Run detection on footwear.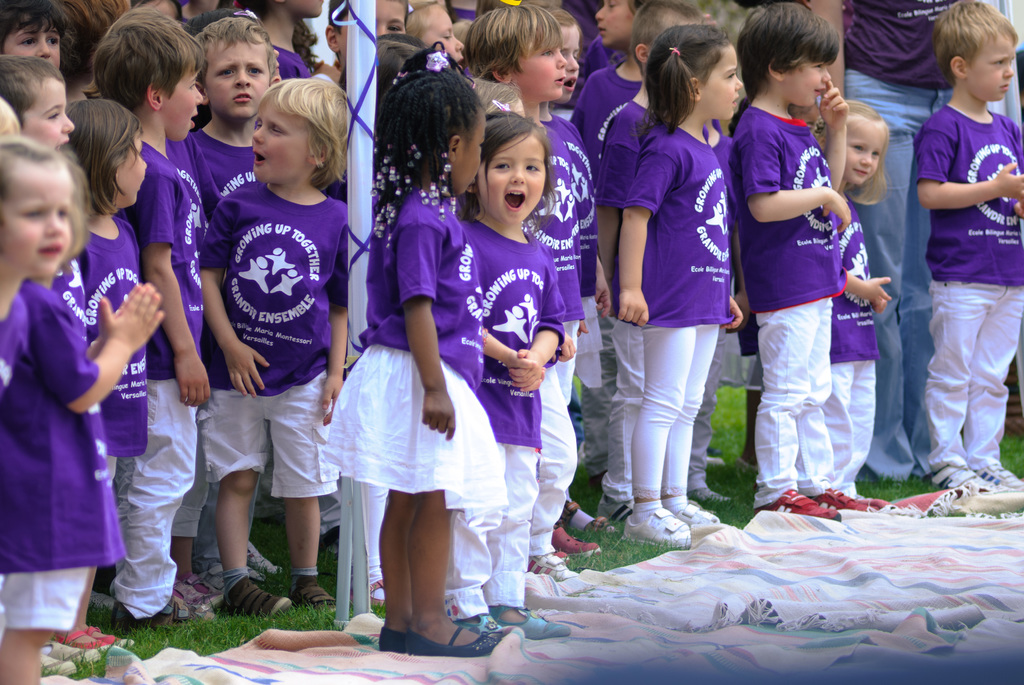
Result: (x1=377, y1=623, x2=415, y2=652).
